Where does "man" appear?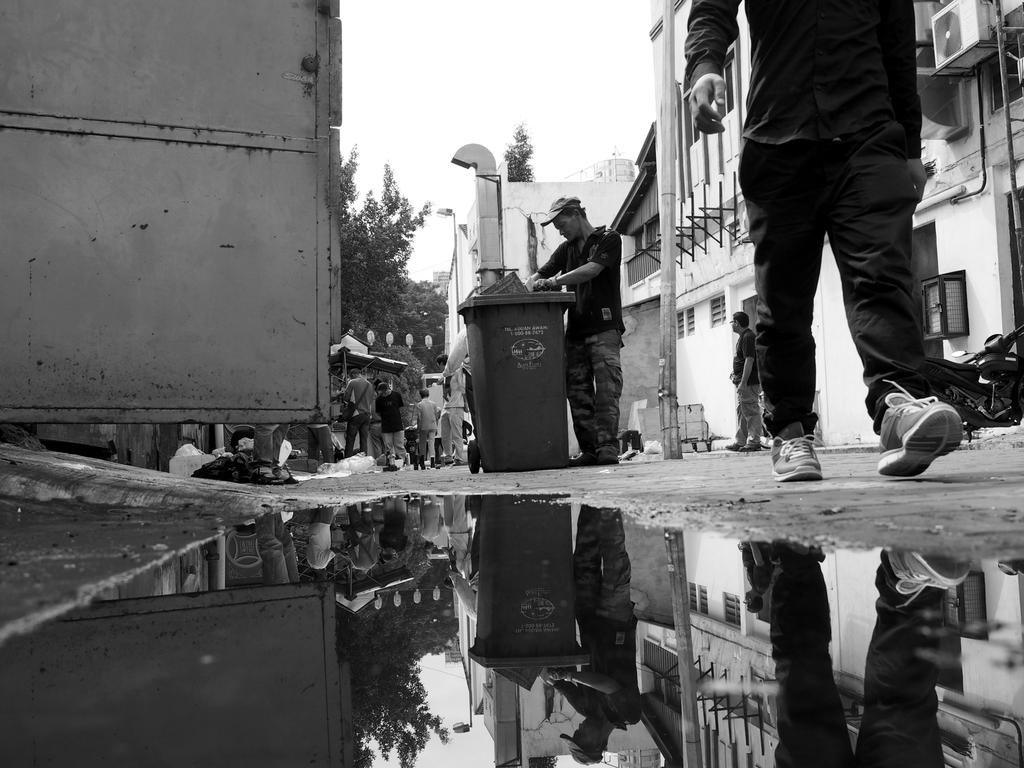
Appears at {"x1": 340, "y1": 369, "x2": 376, "y2": 456}.
